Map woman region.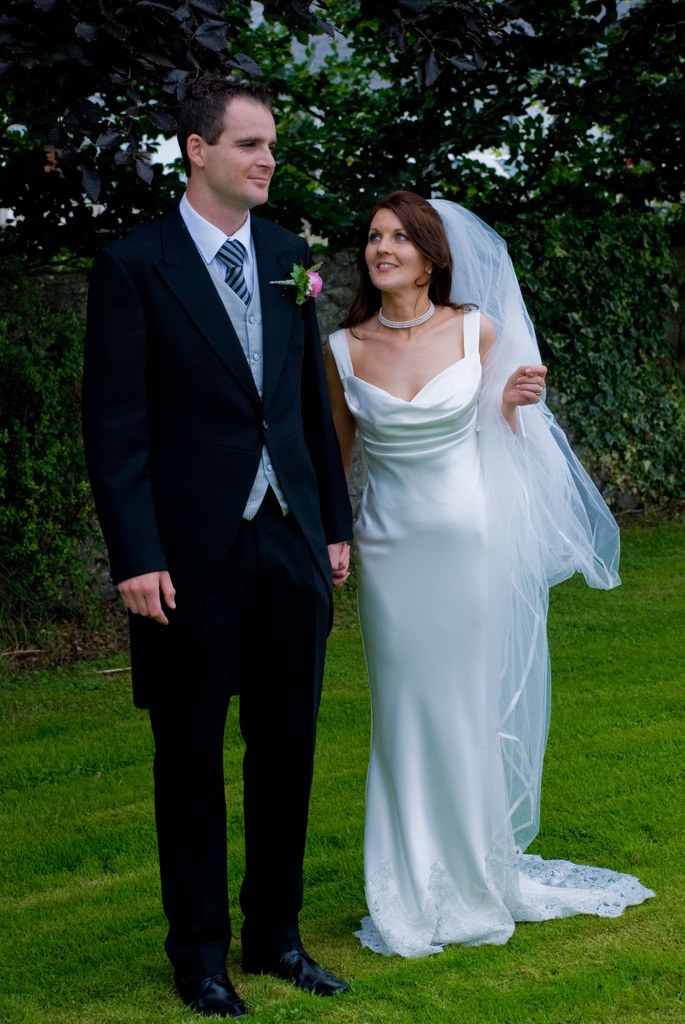
Mapped to {"x1": 324, "y1": 193, "x2": 625, "y2": 945}.
